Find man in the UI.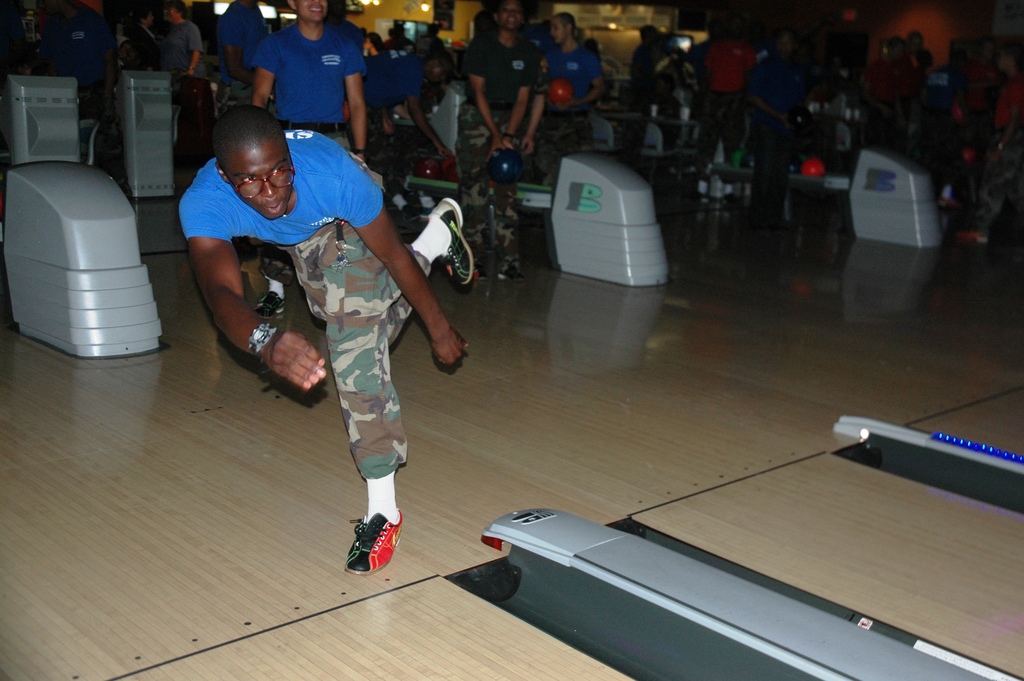
UI element at rect(687, 10, 760, 206).
